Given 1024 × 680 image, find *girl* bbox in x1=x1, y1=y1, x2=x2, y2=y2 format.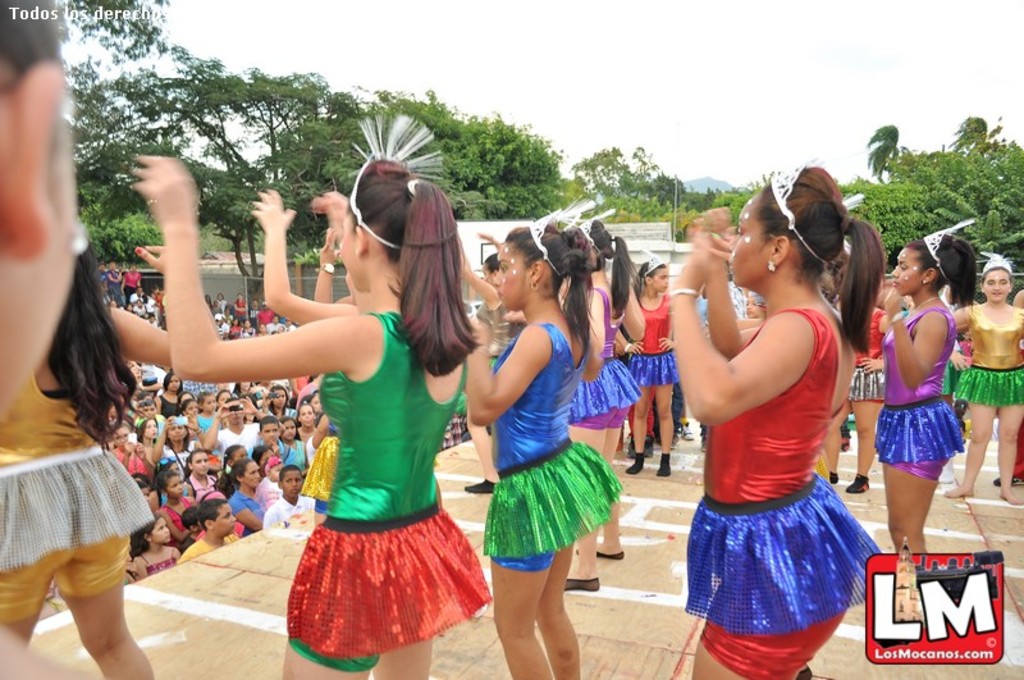
x1=278, y1=417, x2=301, y2=464.
